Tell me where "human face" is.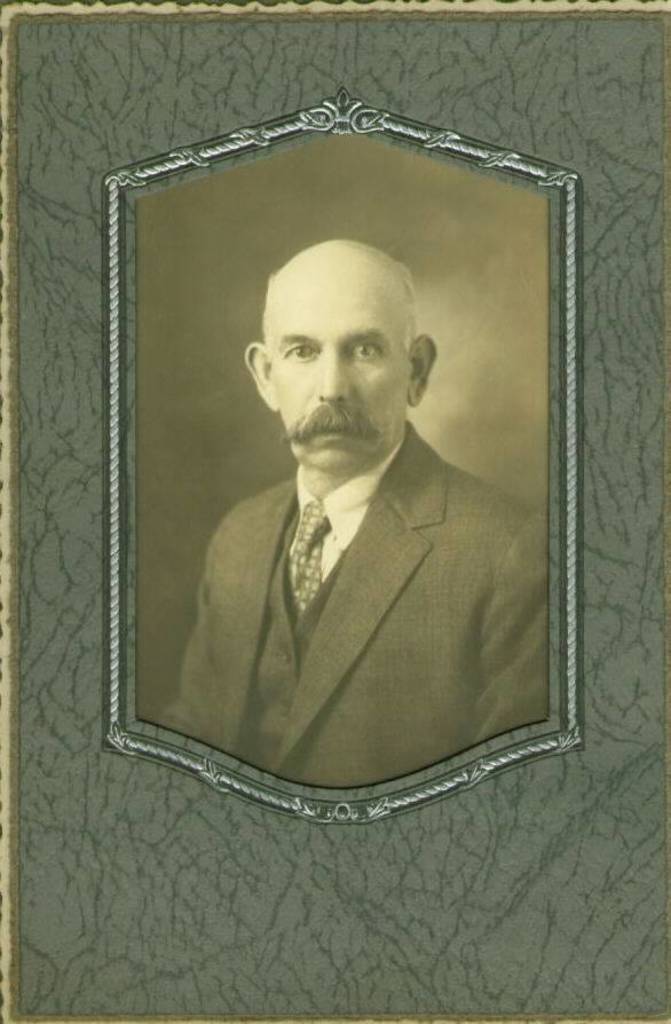
"human face" is at crop(263, 269, 410, 466).
